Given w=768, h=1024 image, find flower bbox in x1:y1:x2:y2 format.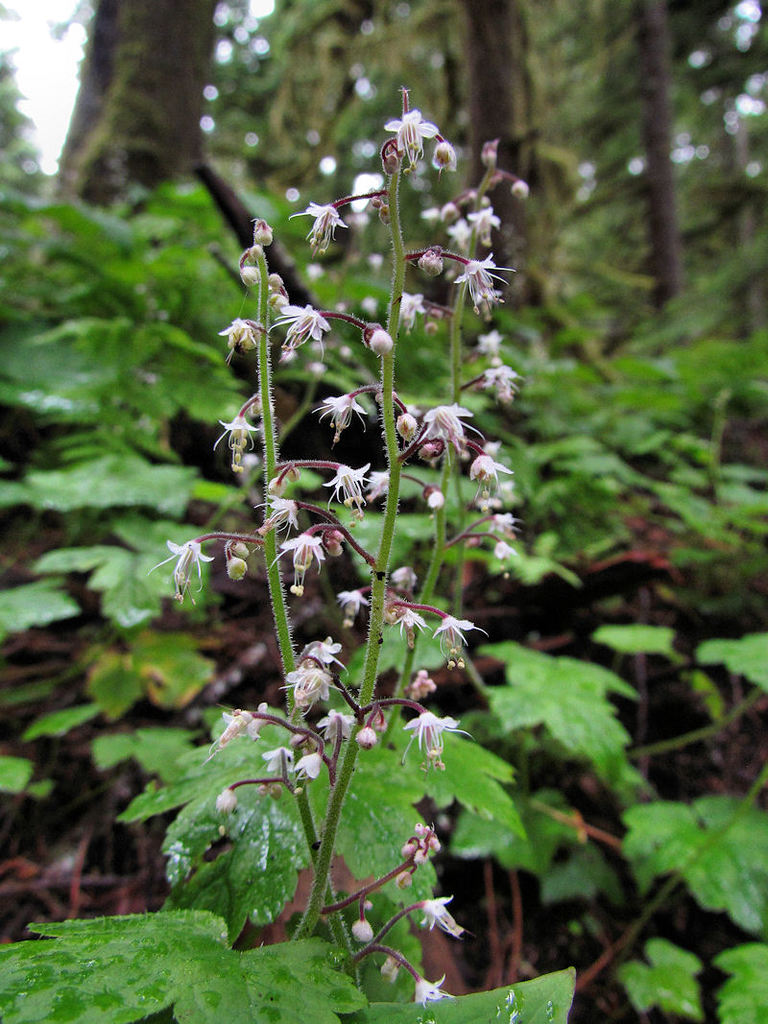
417:896:467:944.
